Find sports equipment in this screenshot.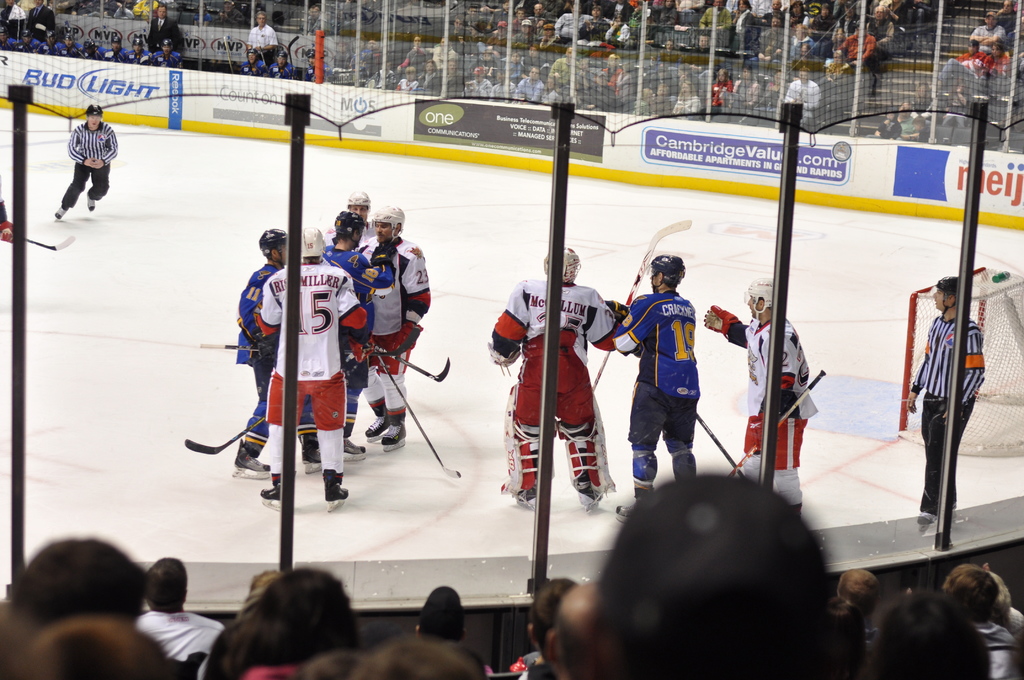
The bounding box for sports equipment is (left=228, top=441, right=269, bottom=482).
